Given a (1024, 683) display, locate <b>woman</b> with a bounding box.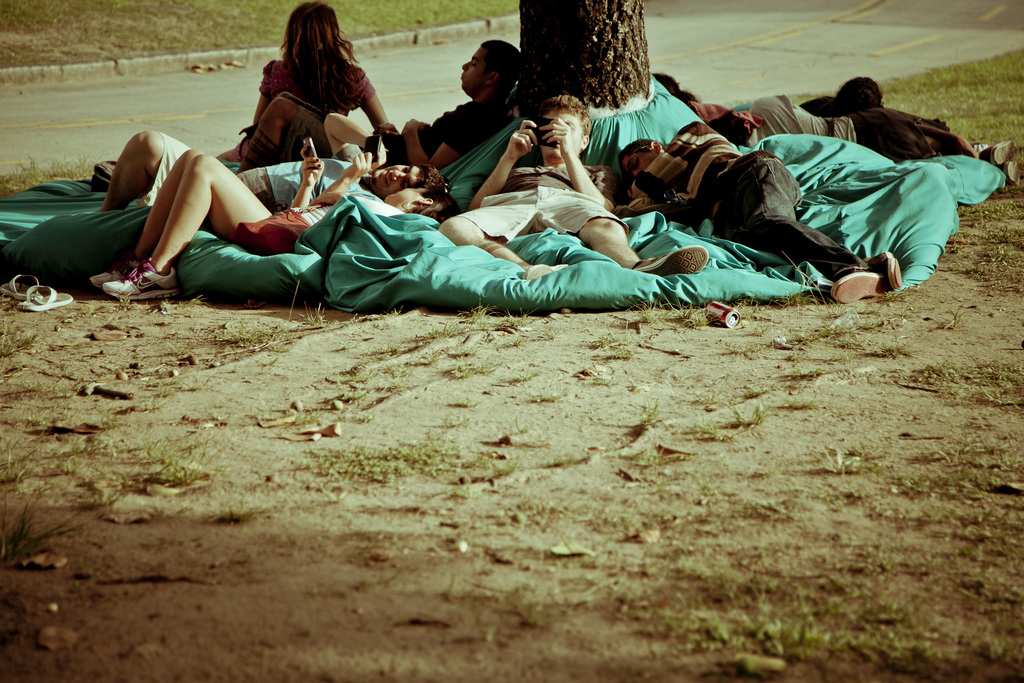
Located: crop(247, 0, 395, 128).
